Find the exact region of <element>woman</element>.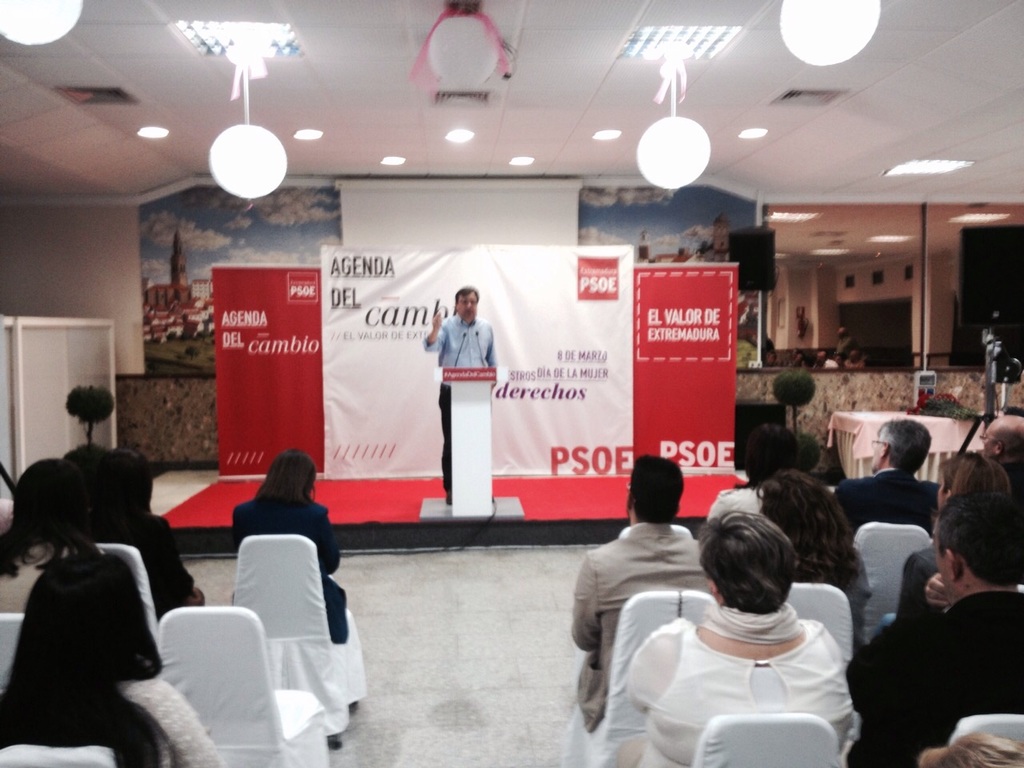
Exact region: (0, 549, 227, 767).
